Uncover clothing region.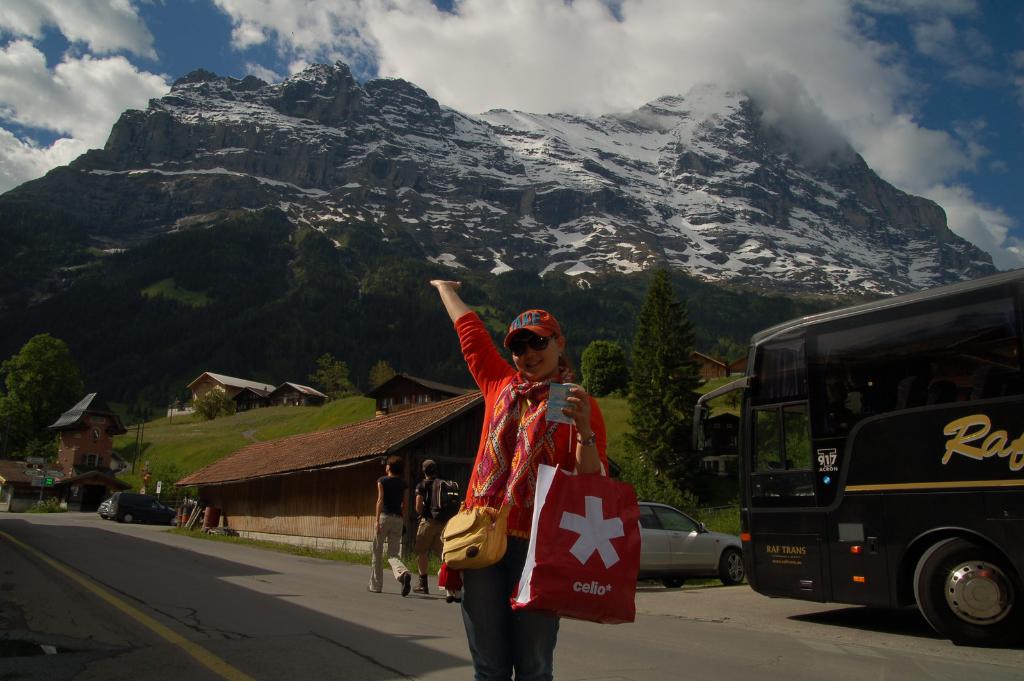
Uncovered: crop(373, 476, 404, 594).
